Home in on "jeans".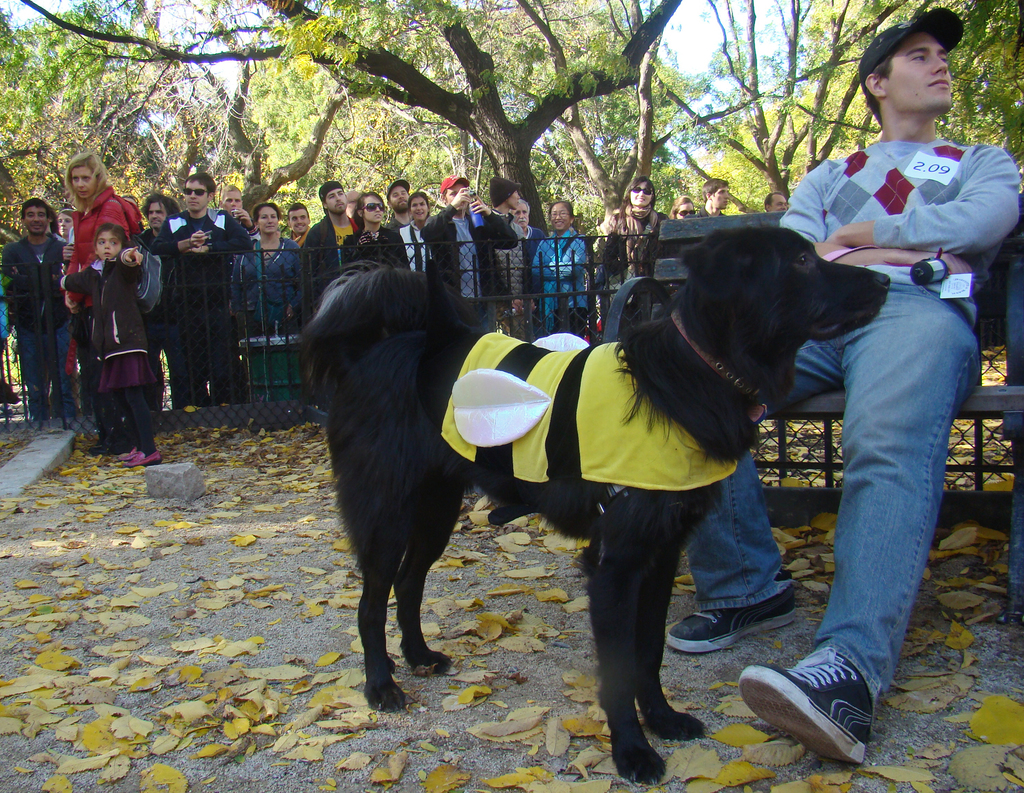
Homed in at (25, 325, 70, 423).
